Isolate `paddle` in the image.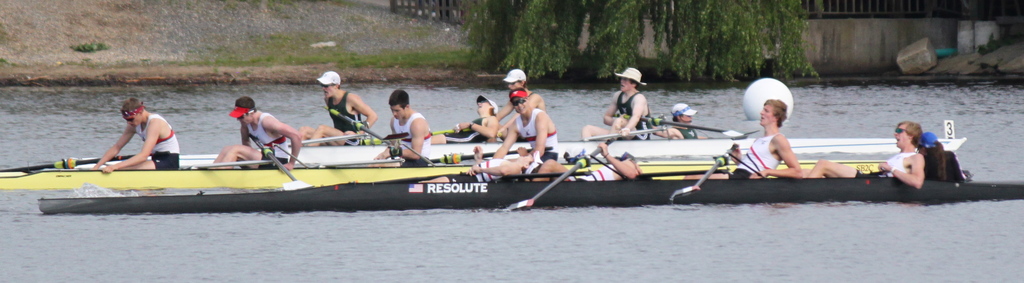
Isolated region: 625/114/742/135.
